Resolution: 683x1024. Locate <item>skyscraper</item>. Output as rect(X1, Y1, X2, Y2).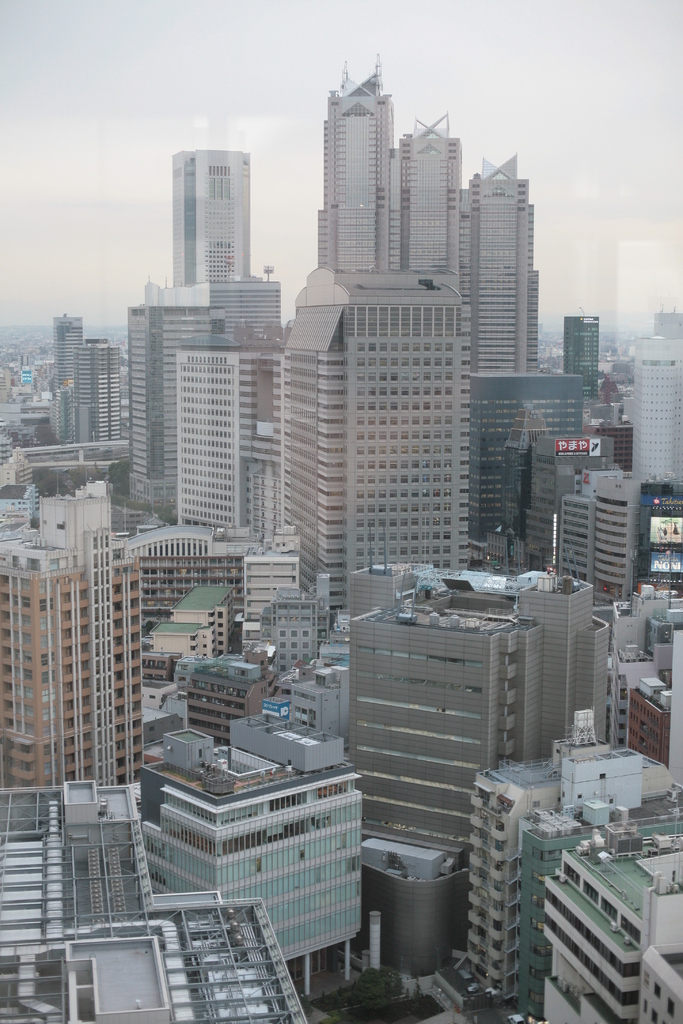
rect(269, 88, 557, 594).
